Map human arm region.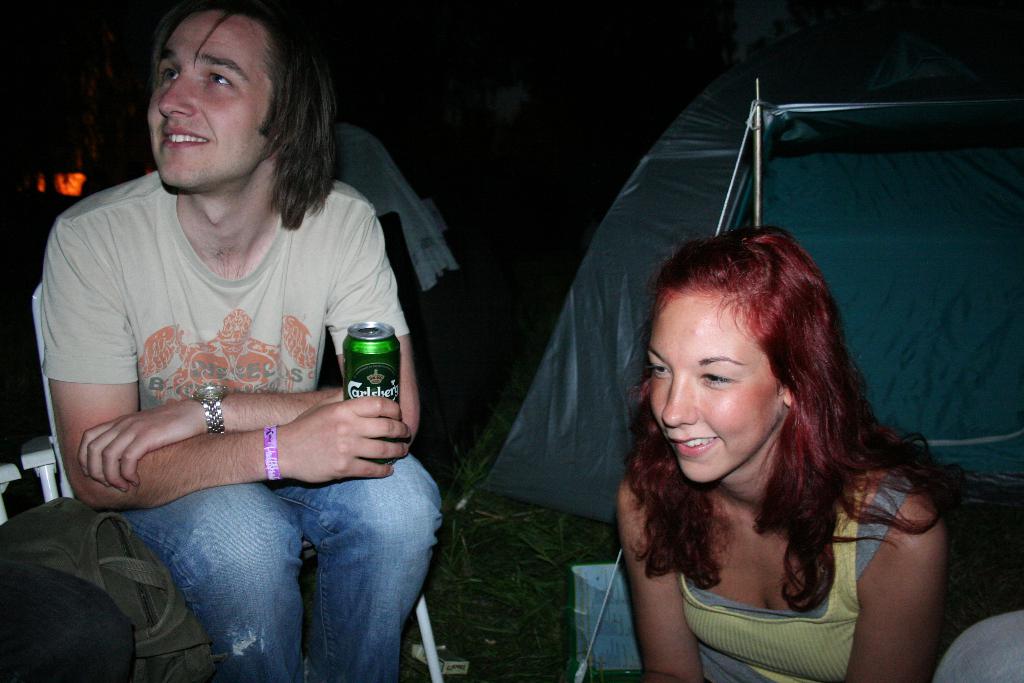
Mapped to 618 481 710 678.
